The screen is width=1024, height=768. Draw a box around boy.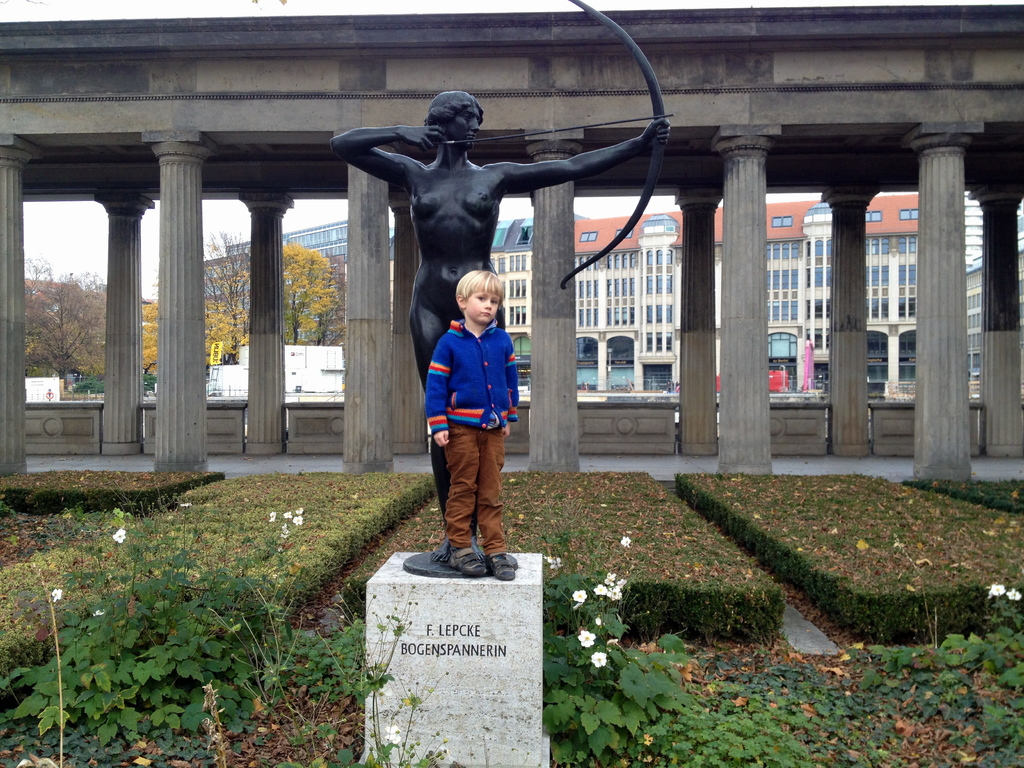
(x1=429, y1=268, x2=515, y2=575).
